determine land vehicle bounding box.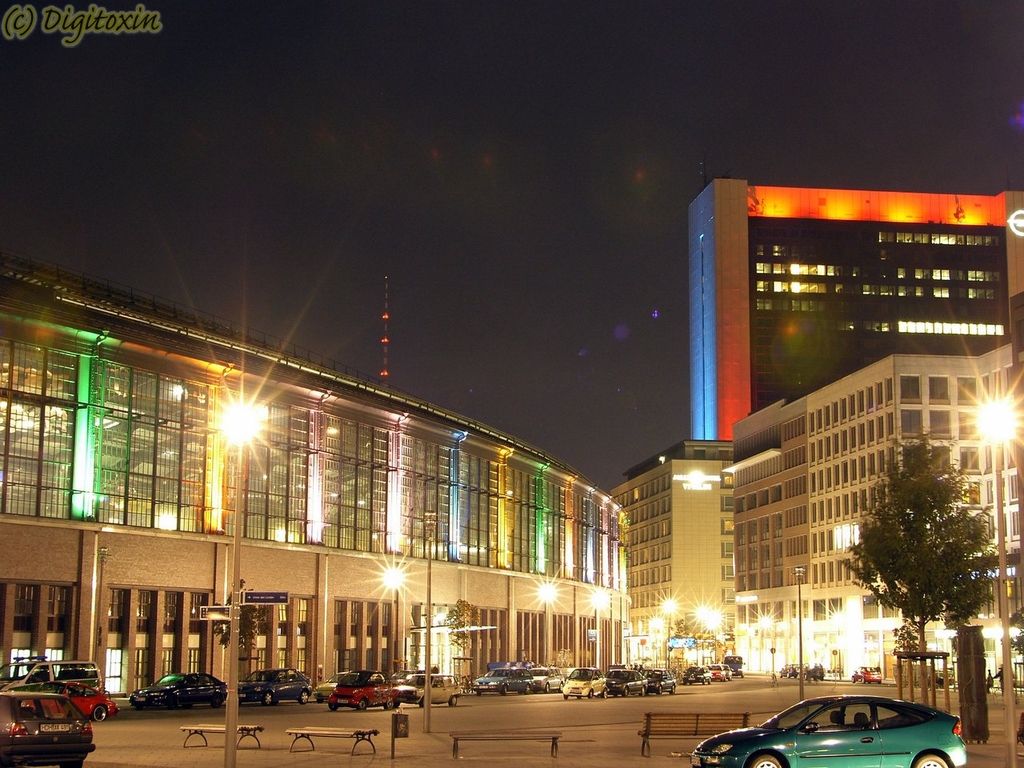
Determined: (238,669,308,704).
